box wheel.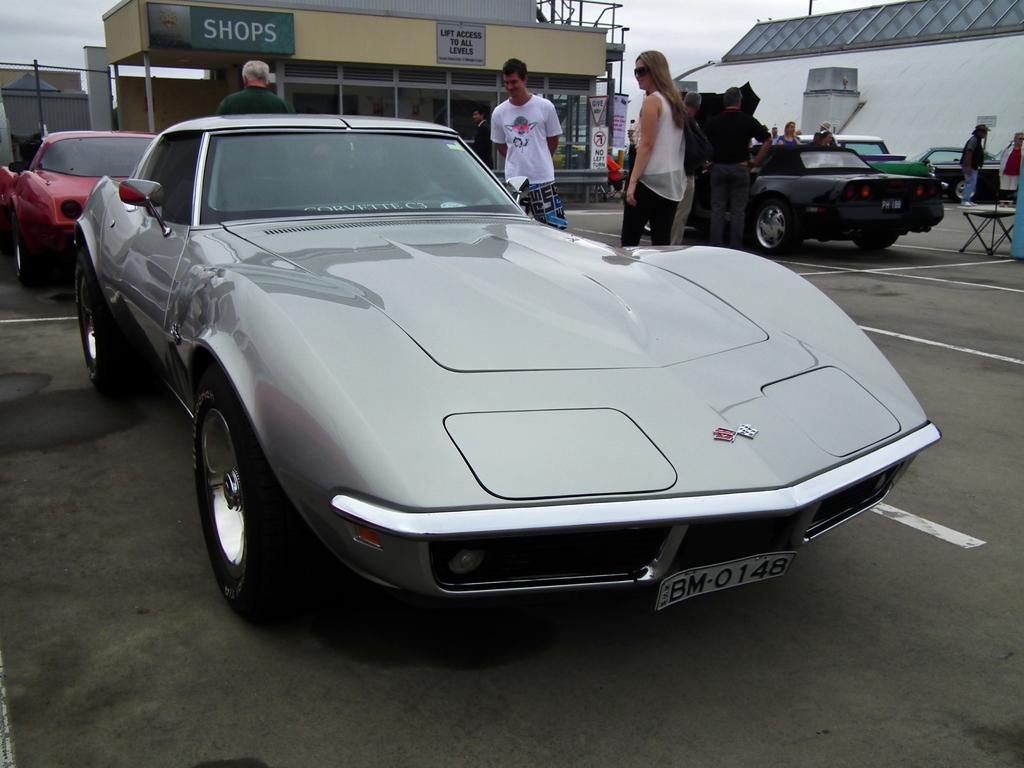
<box>854,232,897,250</box>.
